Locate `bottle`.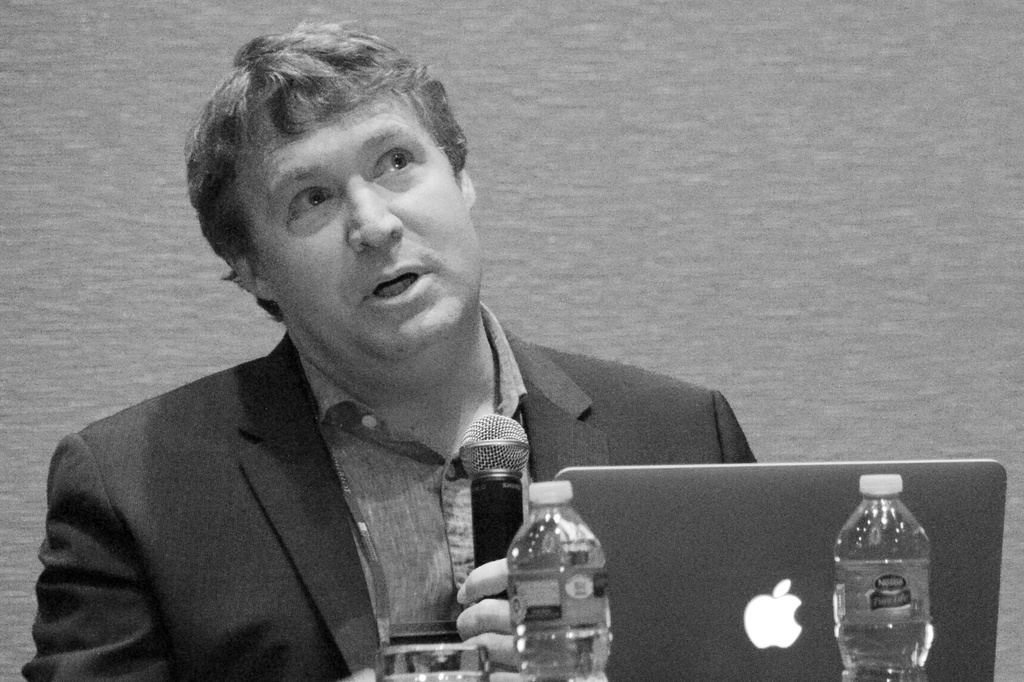
Bounding box: (x1=835, y1=471, x2=934, y2=681).
